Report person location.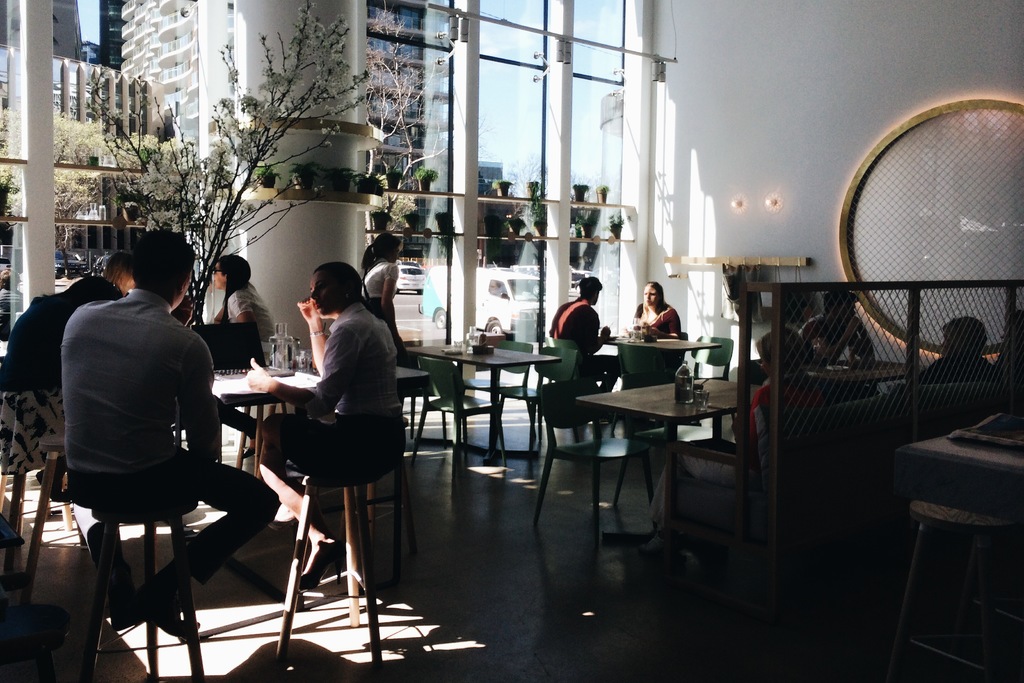
Report: detection(0, 270, 122, 504).
